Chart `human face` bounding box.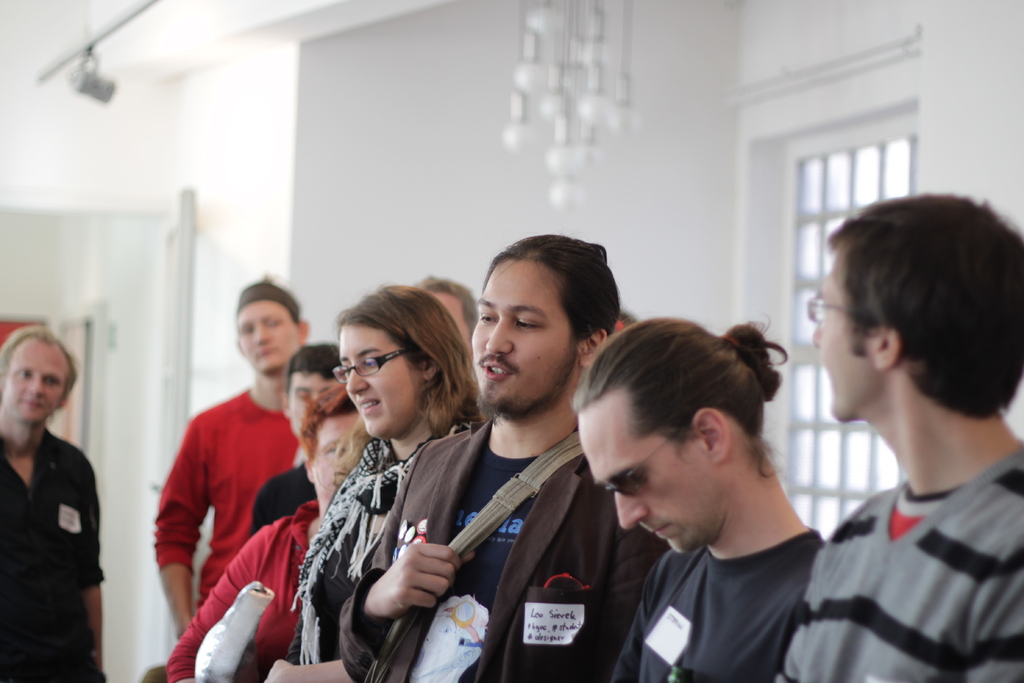
Charted: locate(312, 408, 366, 520).
